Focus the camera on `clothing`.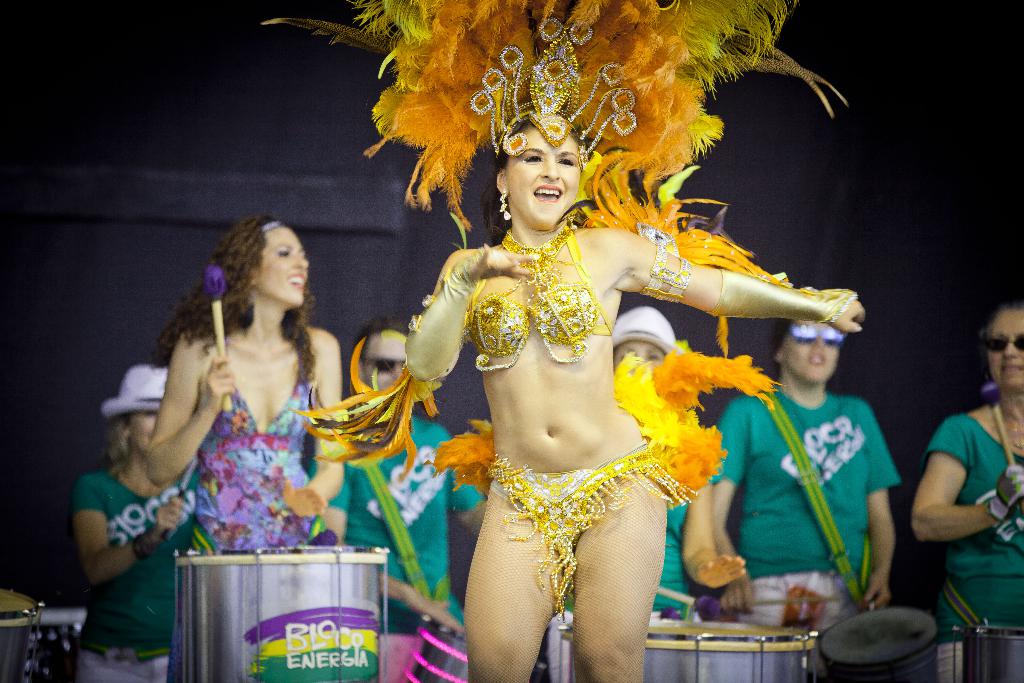
Focus region: left=461, top=220, right=609, bottom=373.
